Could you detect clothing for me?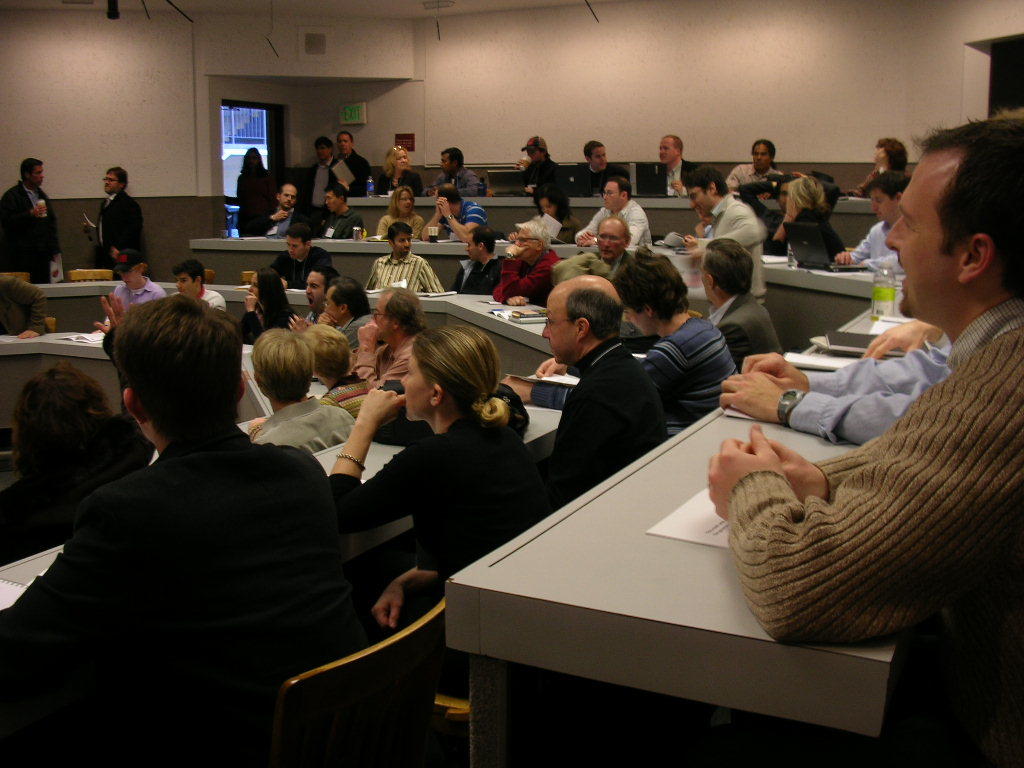
Detection result: [437,199,486,242].
